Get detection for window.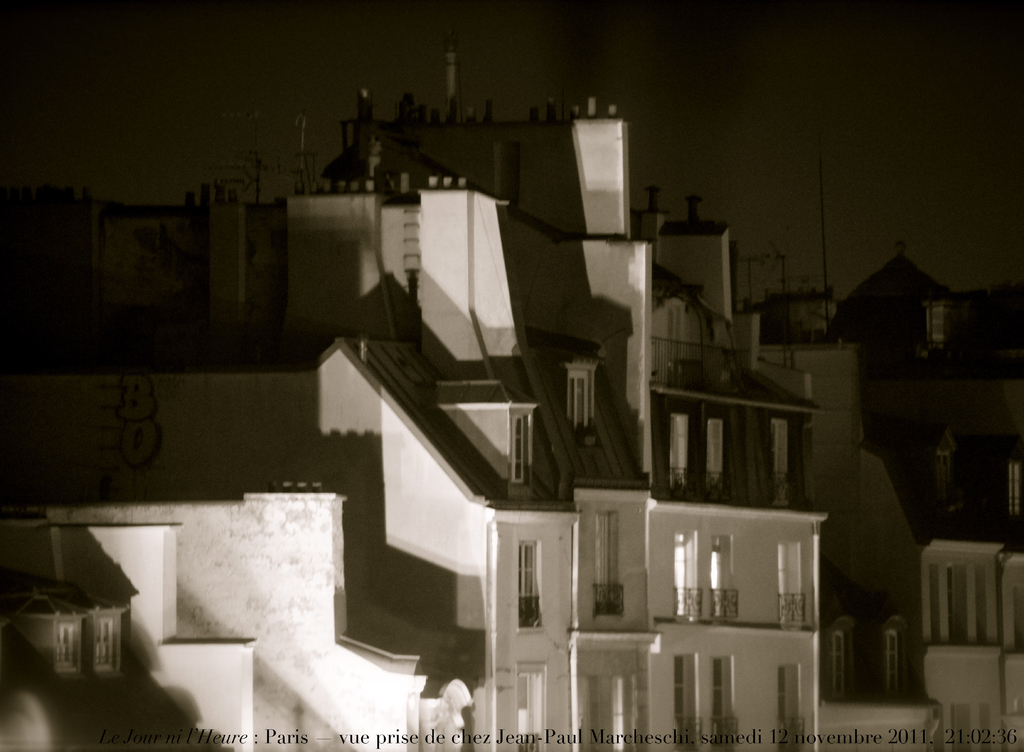
Detection: <bbox>56, 620, 81, 670</bbox>.
